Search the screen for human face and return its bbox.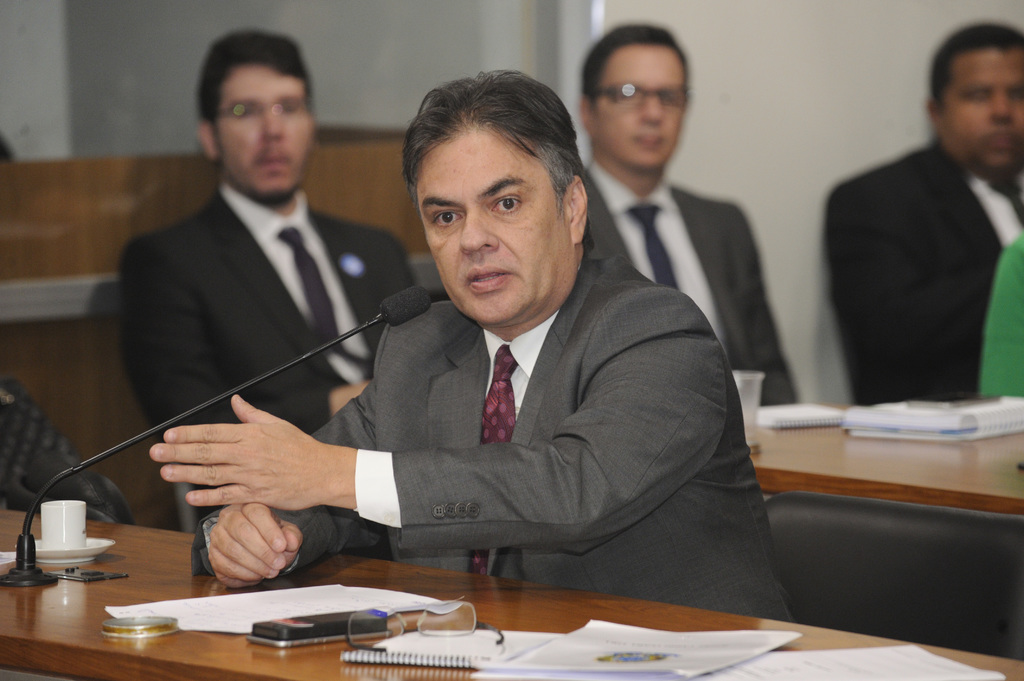
Found: x1=943, y1=49, x2=1023, y2=167.
